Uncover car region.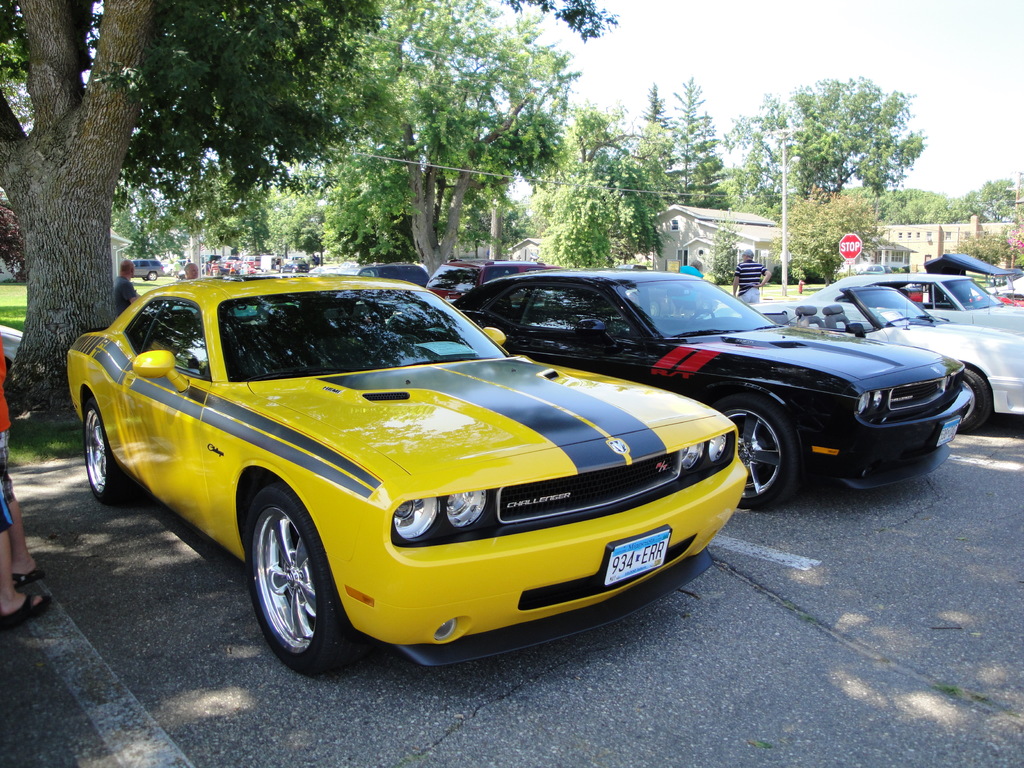
Uncovered: bbox=[62, 278, 751, 677].
